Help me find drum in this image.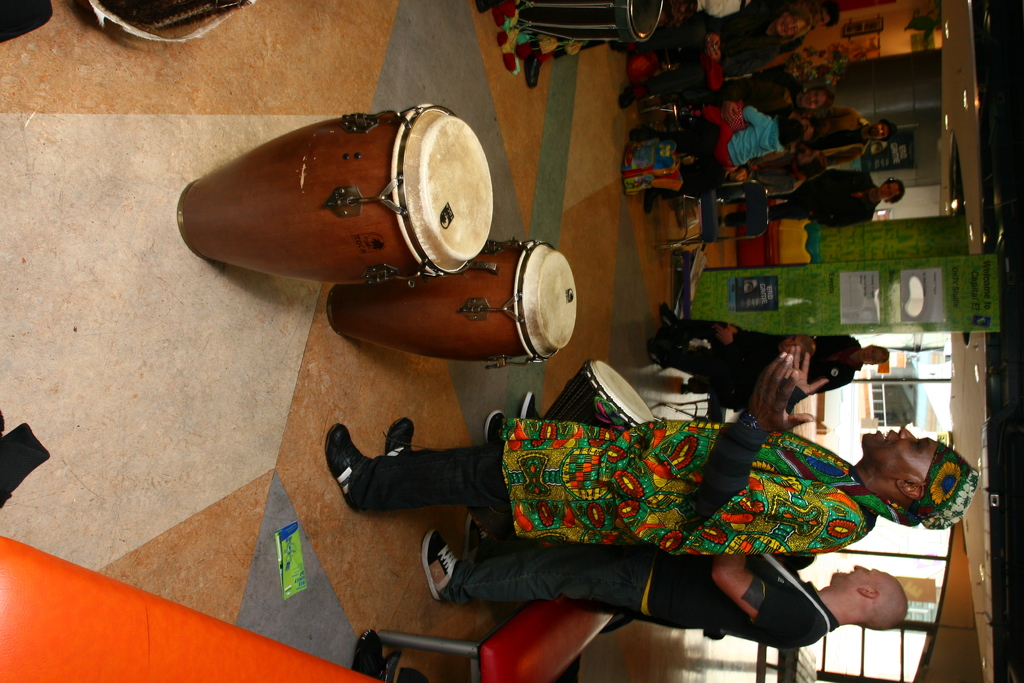
Found it: bbox(79, 0, 257, 40).
